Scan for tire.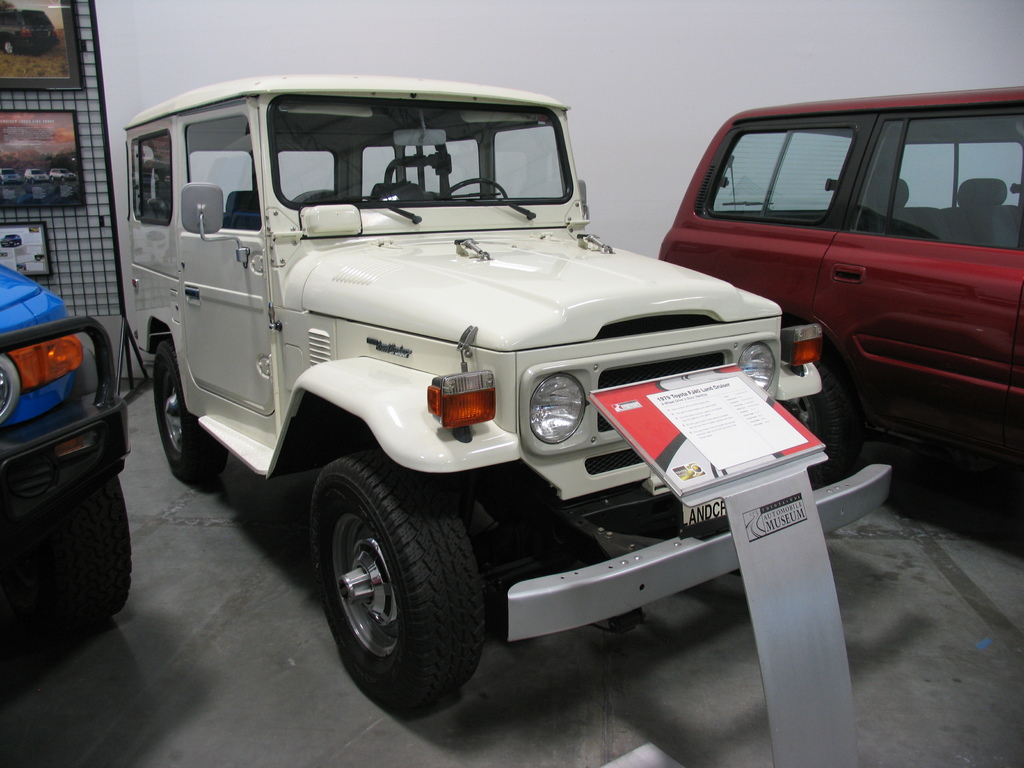
Scan result: l=28, t=177, r=36, b=184.
